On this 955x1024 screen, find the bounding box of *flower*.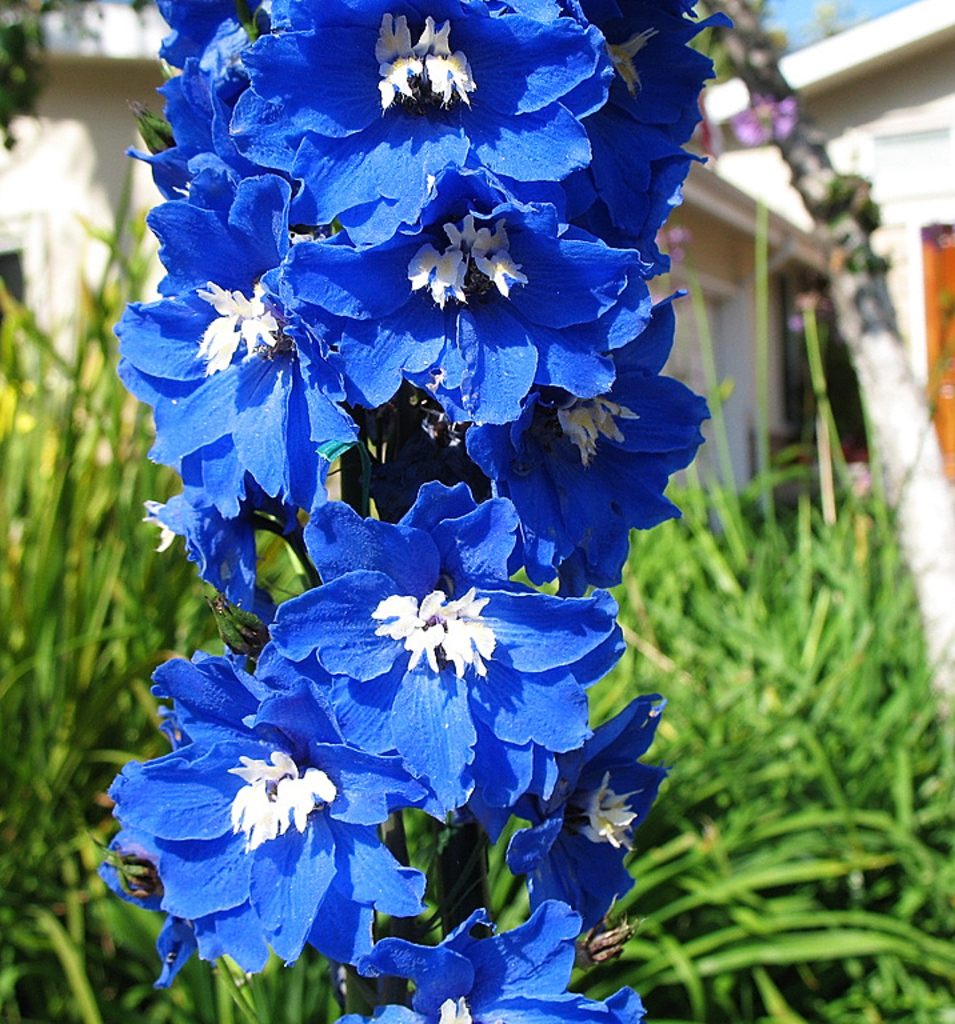
Bounding box: (left=324, top=896, right=642, bottom=1023).
